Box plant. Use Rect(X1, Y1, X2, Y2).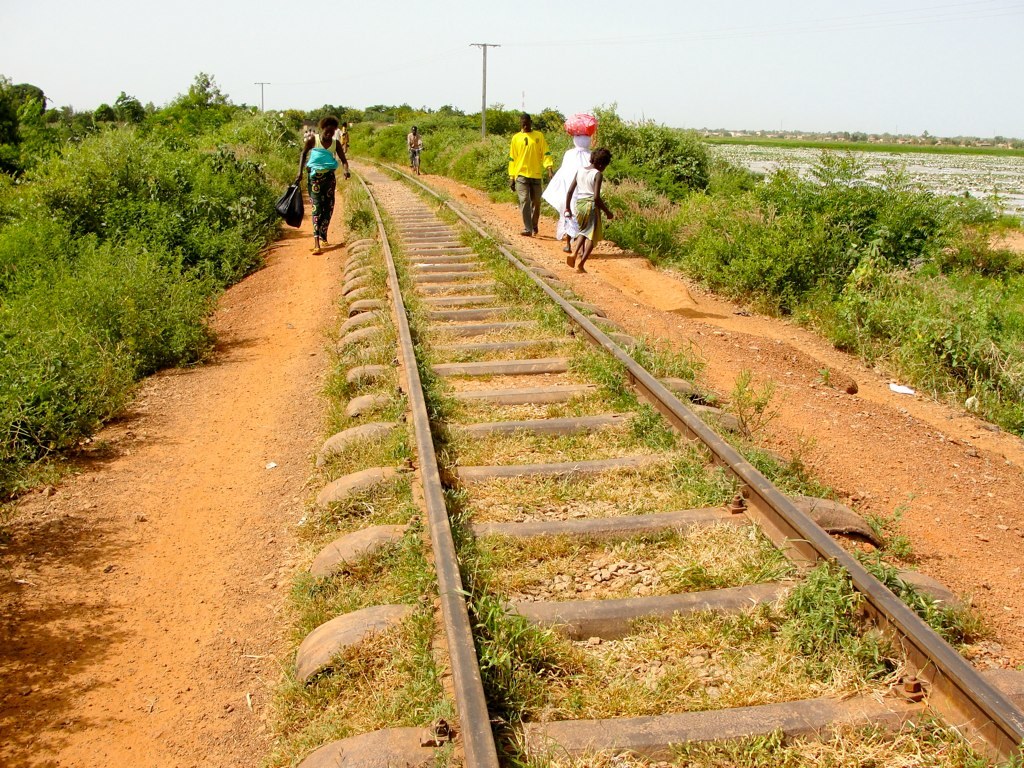
Rect(669, 446, 740, 506).
